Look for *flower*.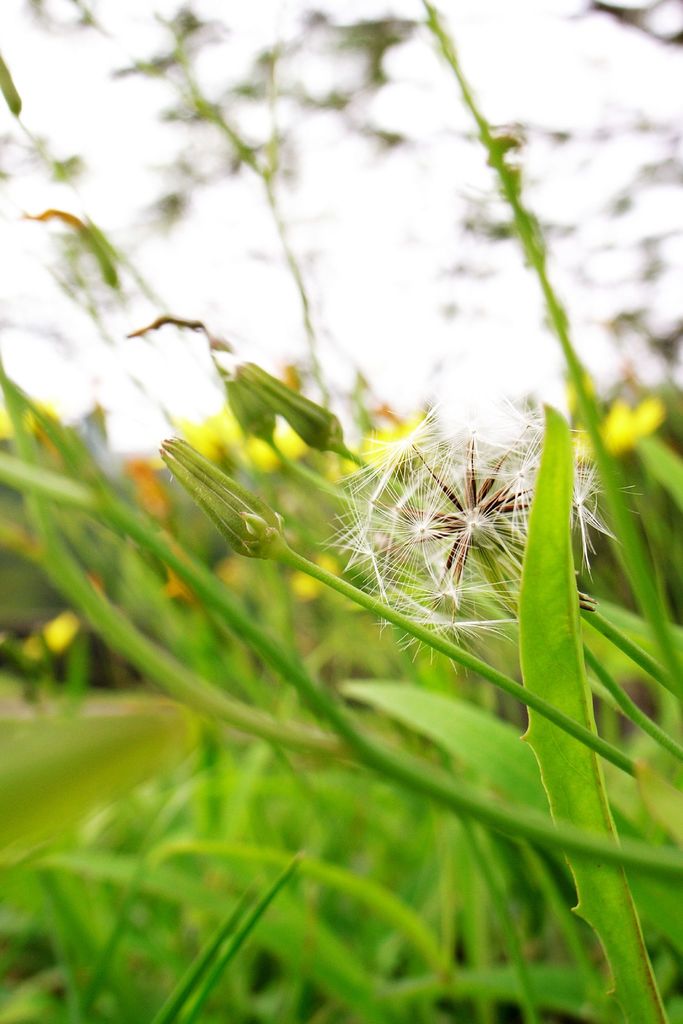
Found: left=293, top=547, right=343, bottom=598.
